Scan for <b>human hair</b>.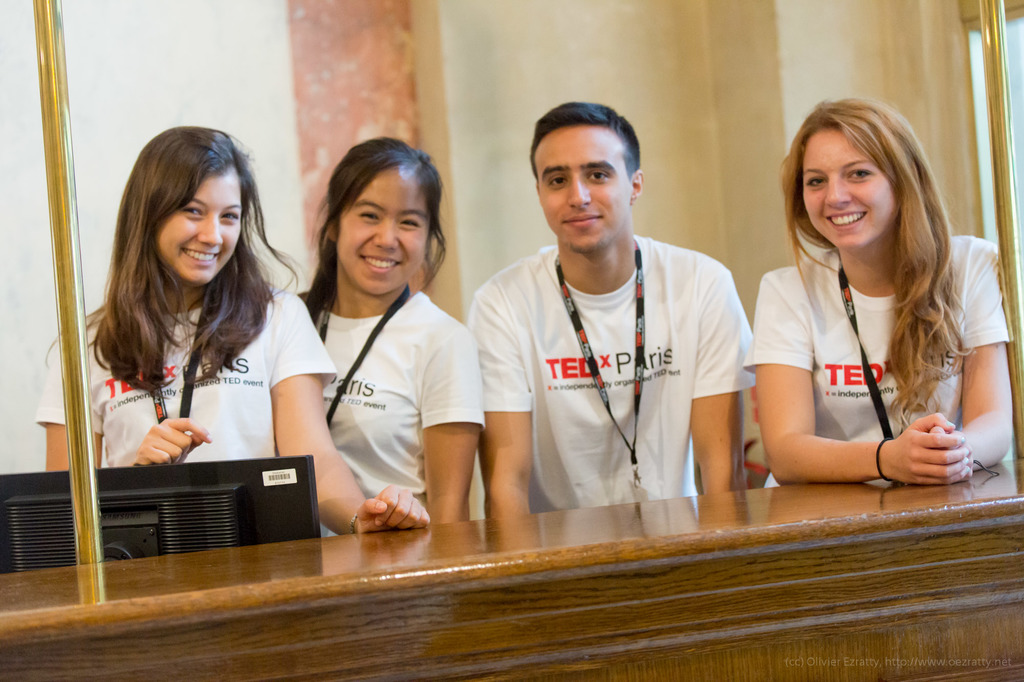
Scan result: x1=771 y1=95 x2=976 y2=414.
